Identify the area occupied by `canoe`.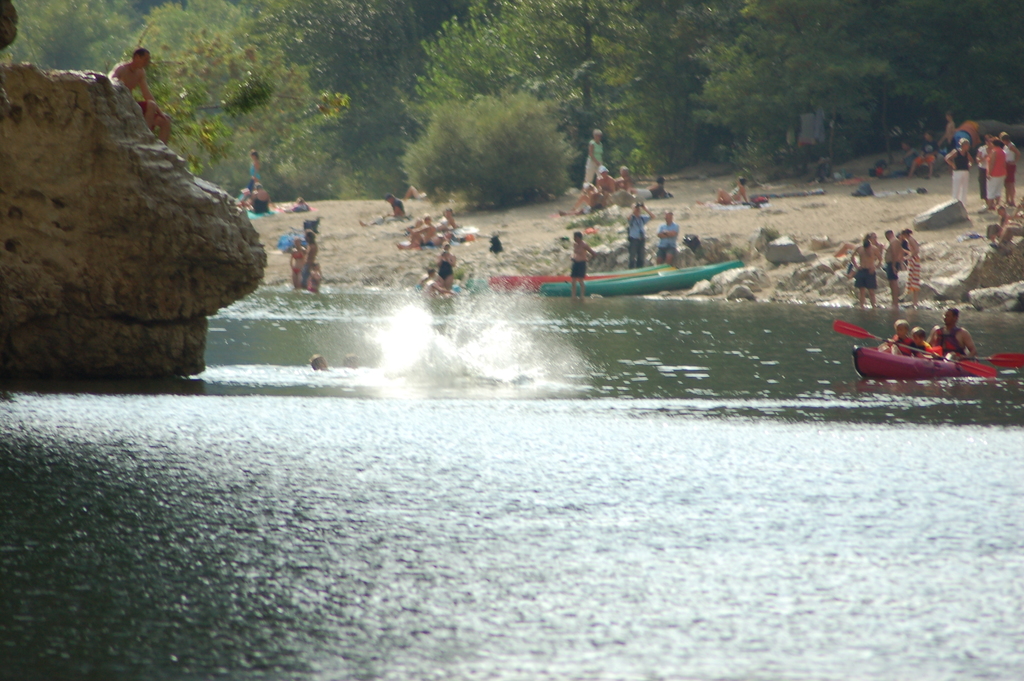
Area: [x1=823, y1=308, x2=1011, y2=384].
